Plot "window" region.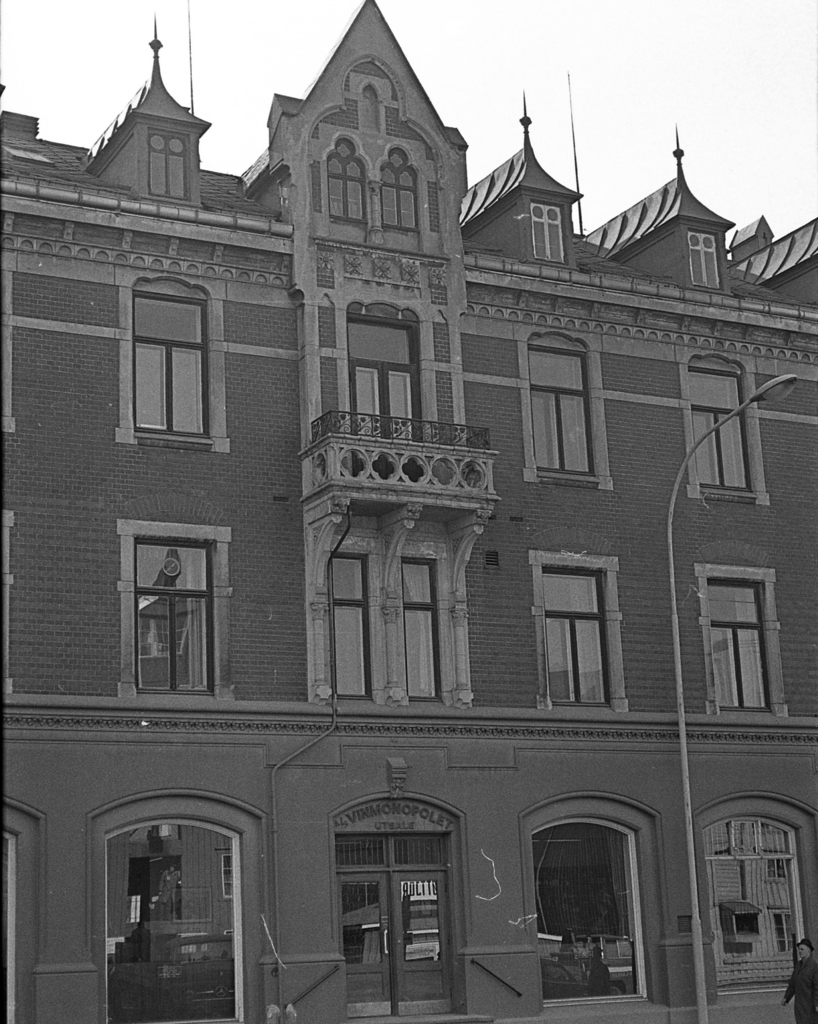
Plotted at 689 372 754 491.
